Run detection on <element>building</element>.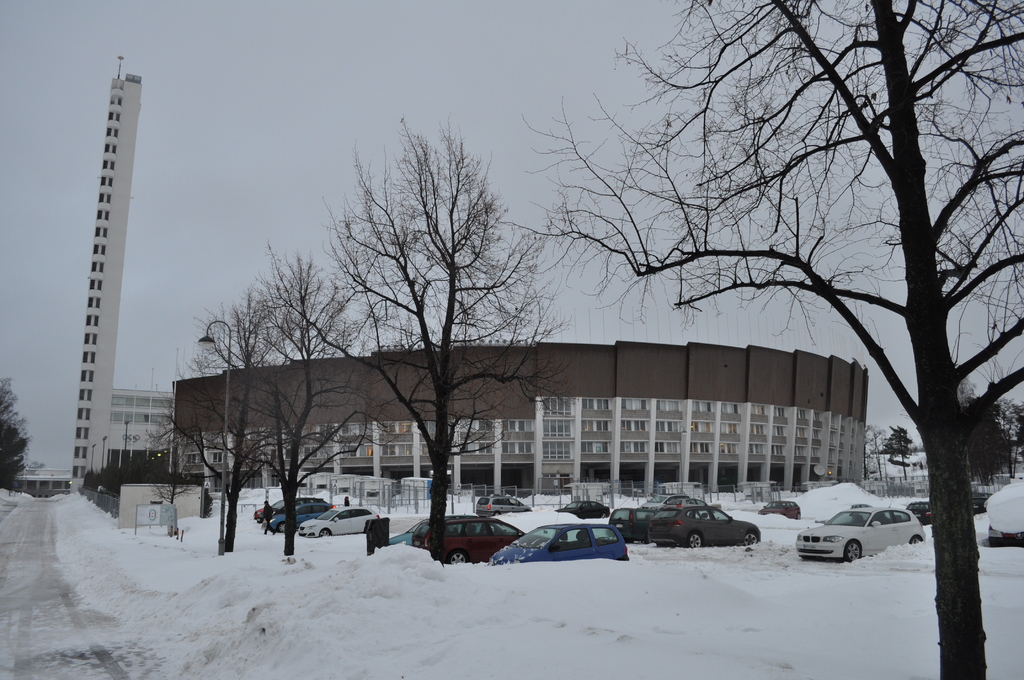
Result: detection(66, 70, 146, 492).
